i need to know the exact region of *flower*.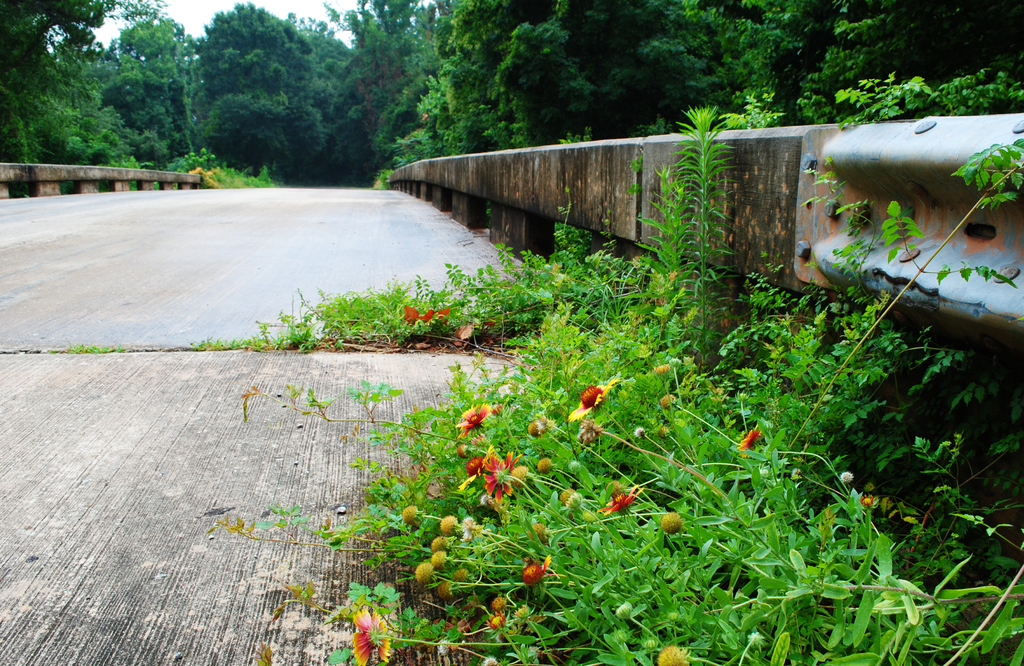
Region: box=[337, 606, 389, 665].
